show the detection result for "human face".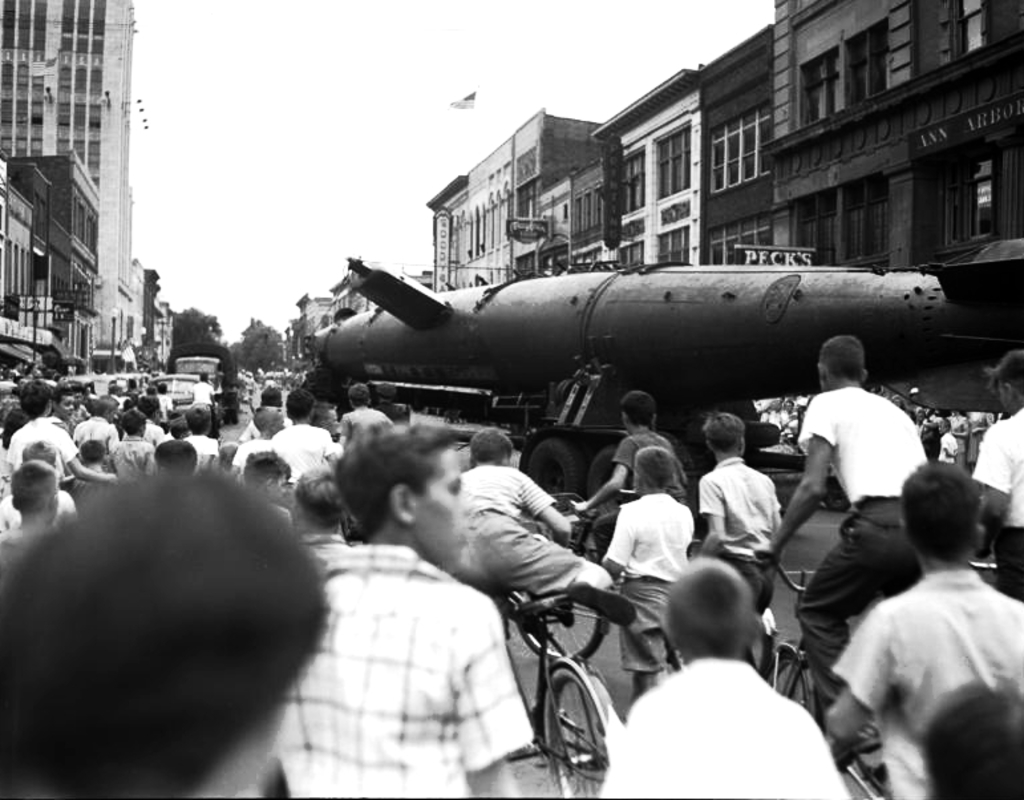
<box>274,469,303,502</box>.
